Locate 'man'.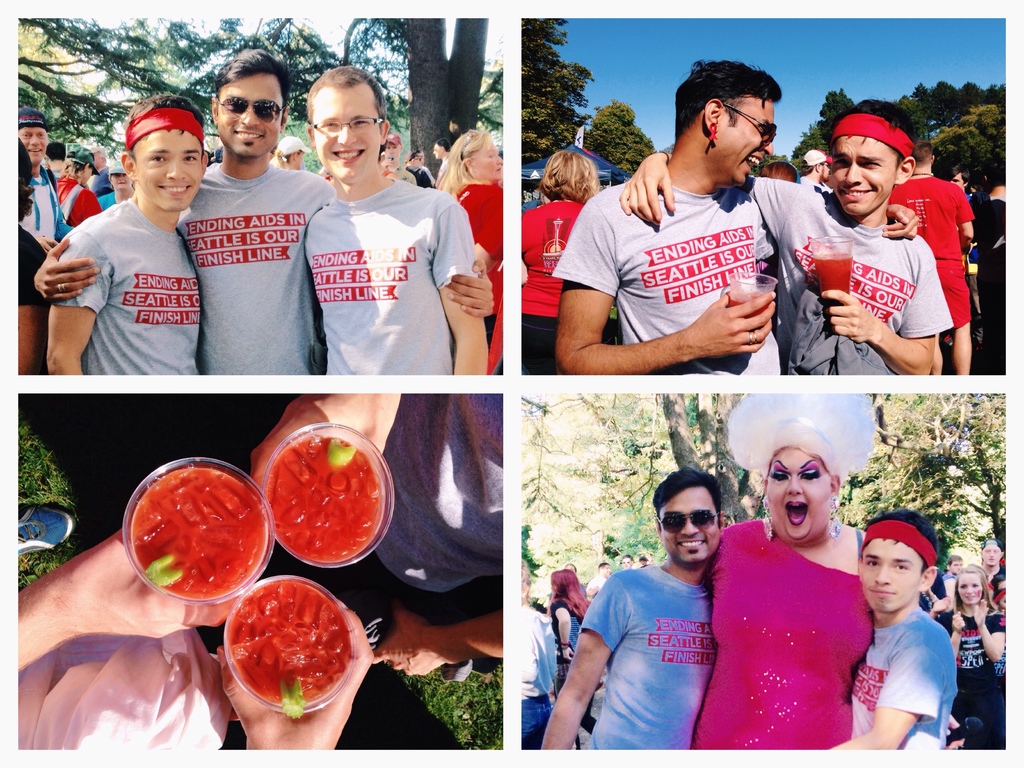
Bounding box: bbox(577, 477, 759, 759).
